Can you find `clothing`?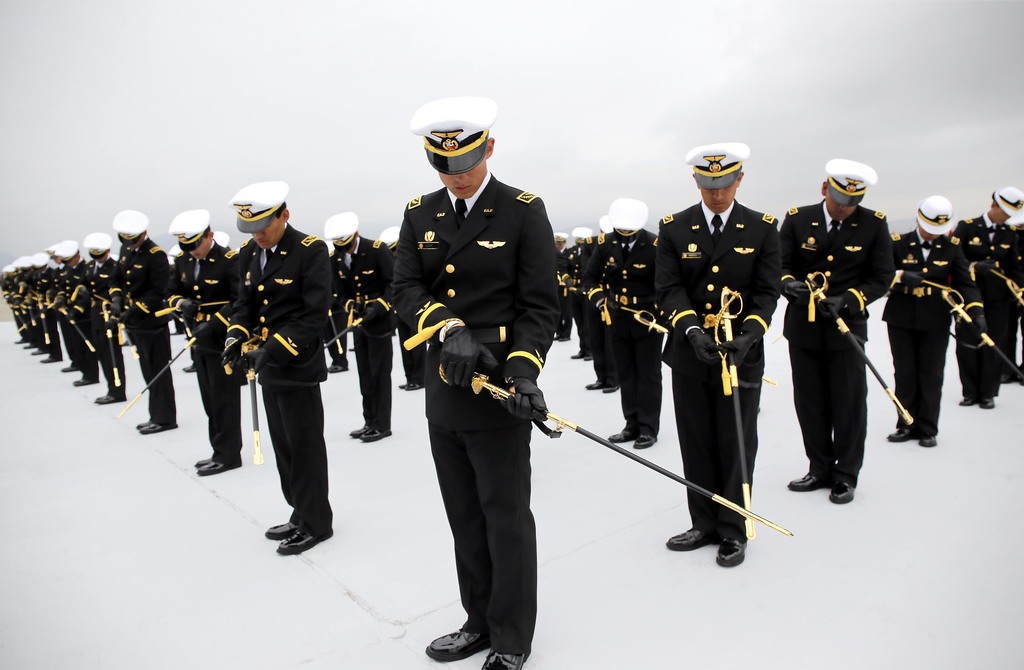
Yes, bounding box: <box>554,247,574,343</box>.
